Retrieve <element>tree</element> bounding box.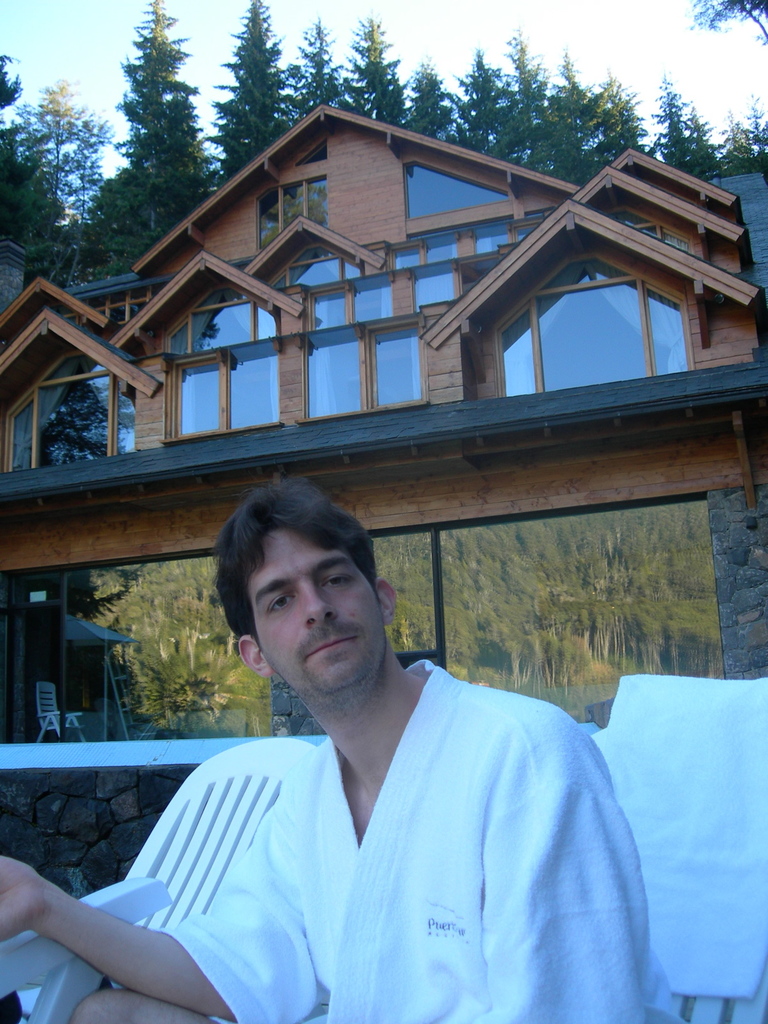
Bounding box: crop(401, 58, 457, 140).
